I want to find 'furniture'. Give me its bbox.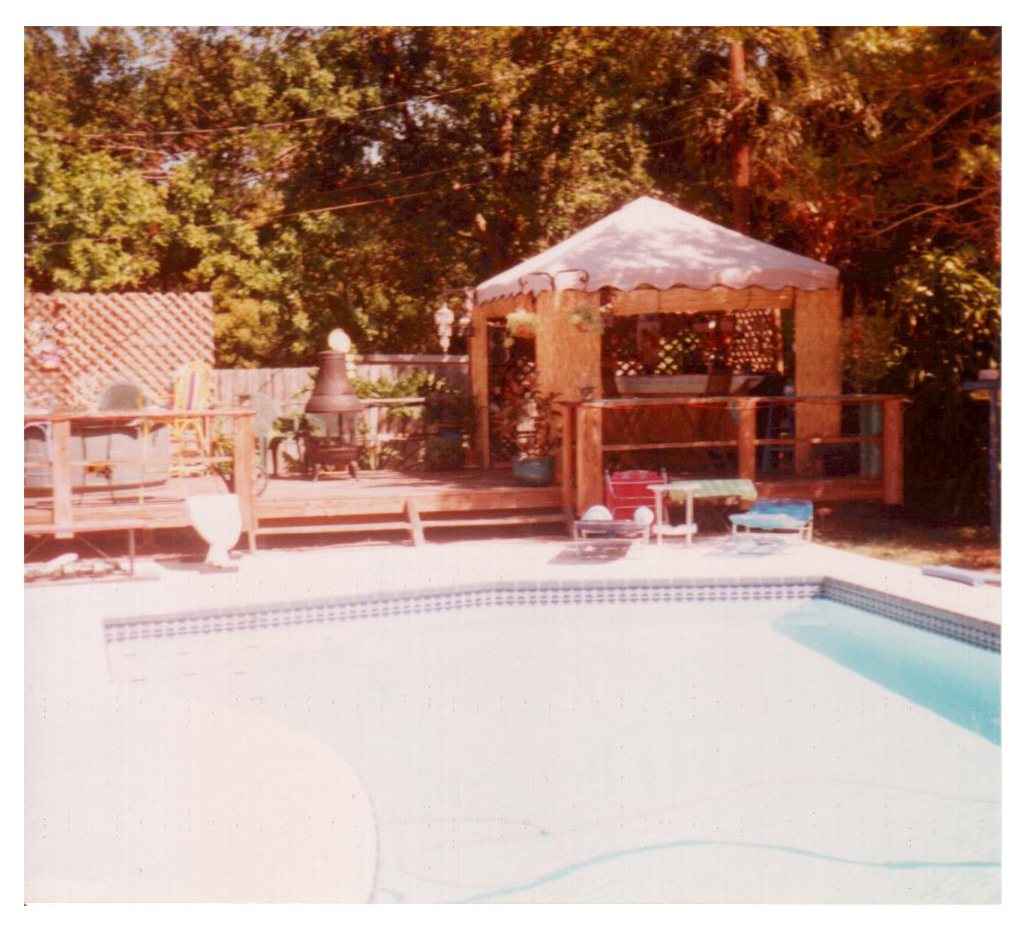
x1=94, y1=380, x2=146, y2=416.
